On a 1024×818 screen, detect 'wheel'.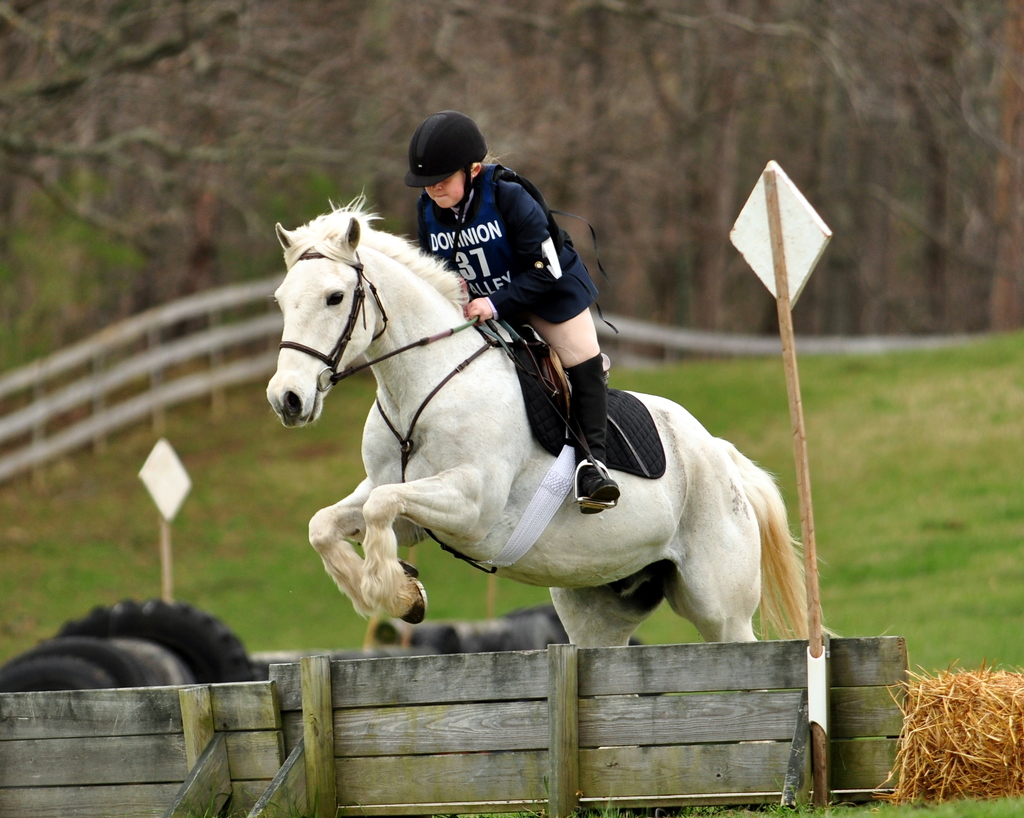
l=47, t=595, r=254, b=680.
